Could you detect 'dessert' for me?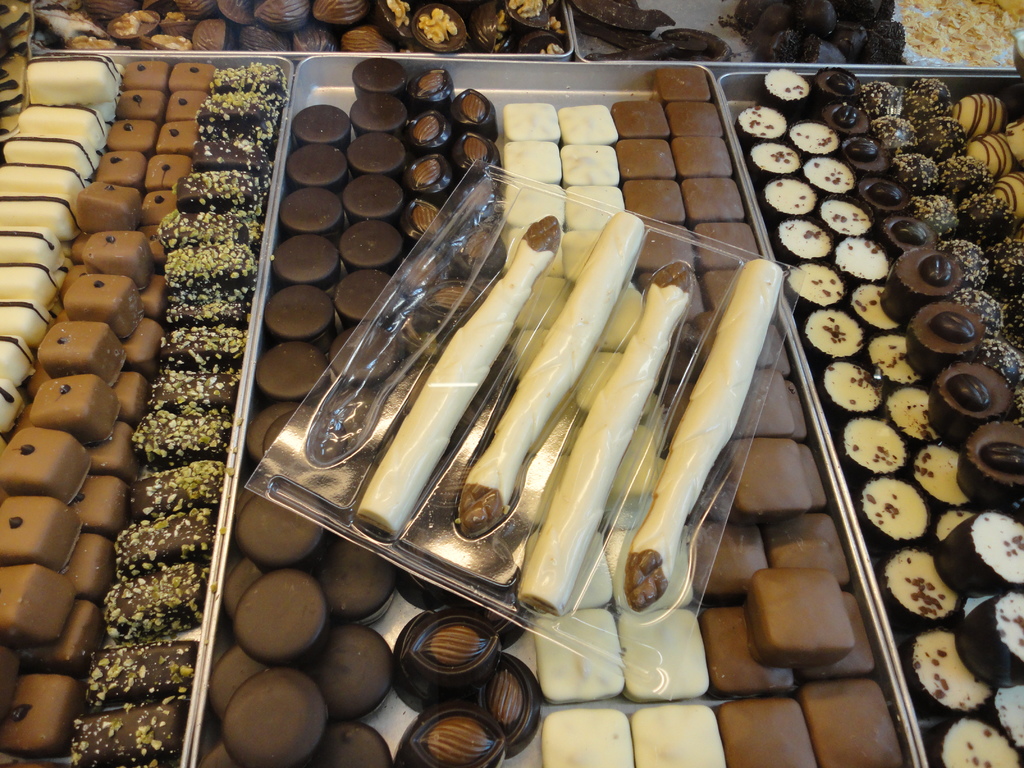
Detection result: bbox(17, 664, 74, 756).
